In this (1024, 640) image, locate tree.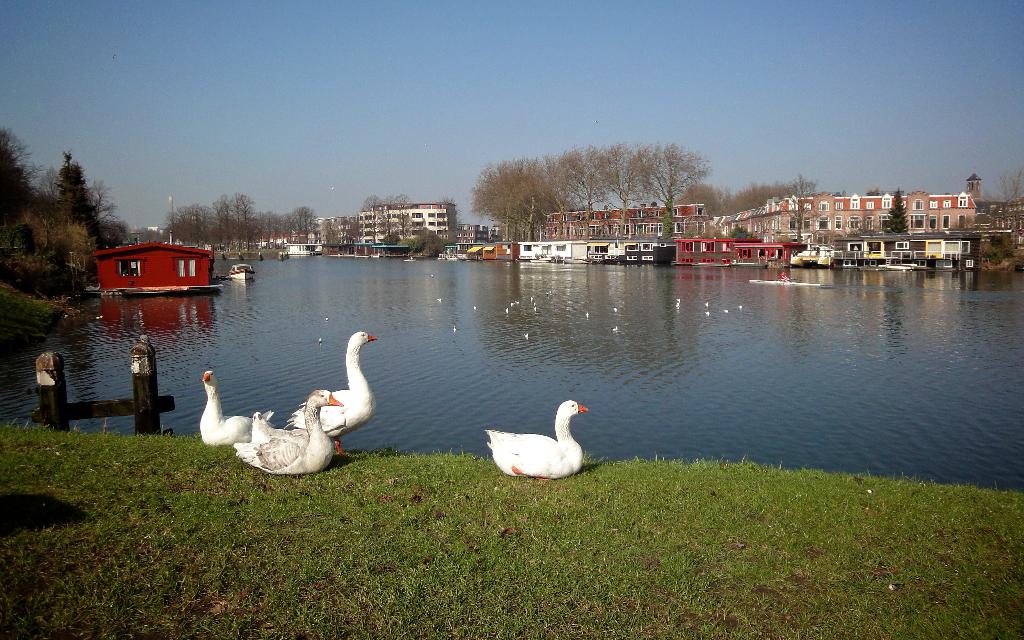
Bounding box: locate(849, 213, 880, 237).
